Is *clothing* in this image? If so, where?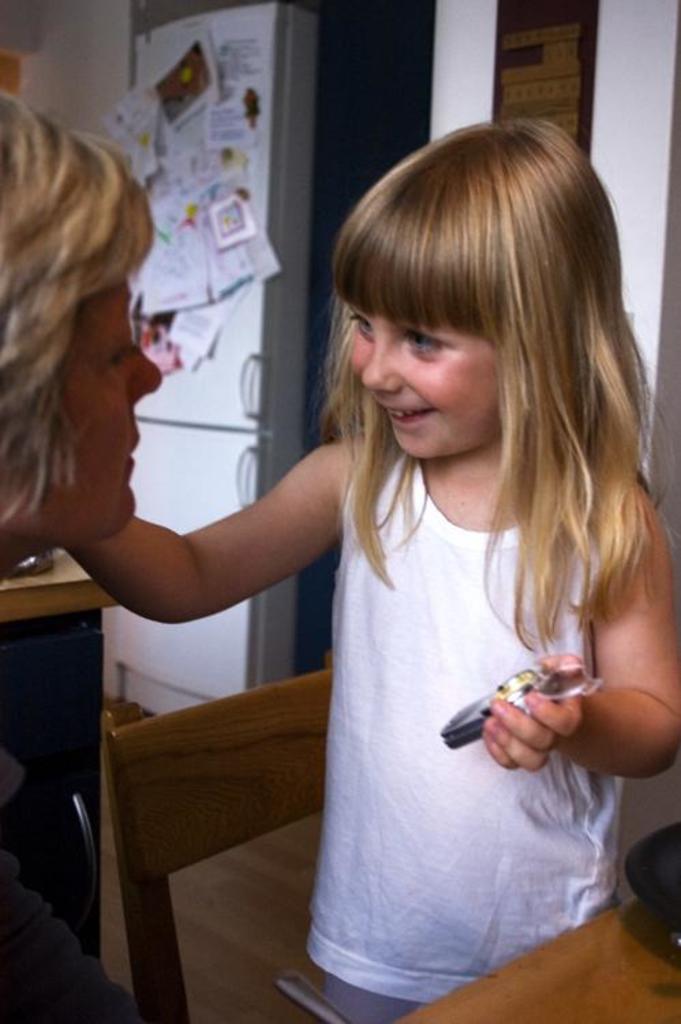
Yes, at pyautogui.locateOnScreen(0, 859, 142, 1023).
